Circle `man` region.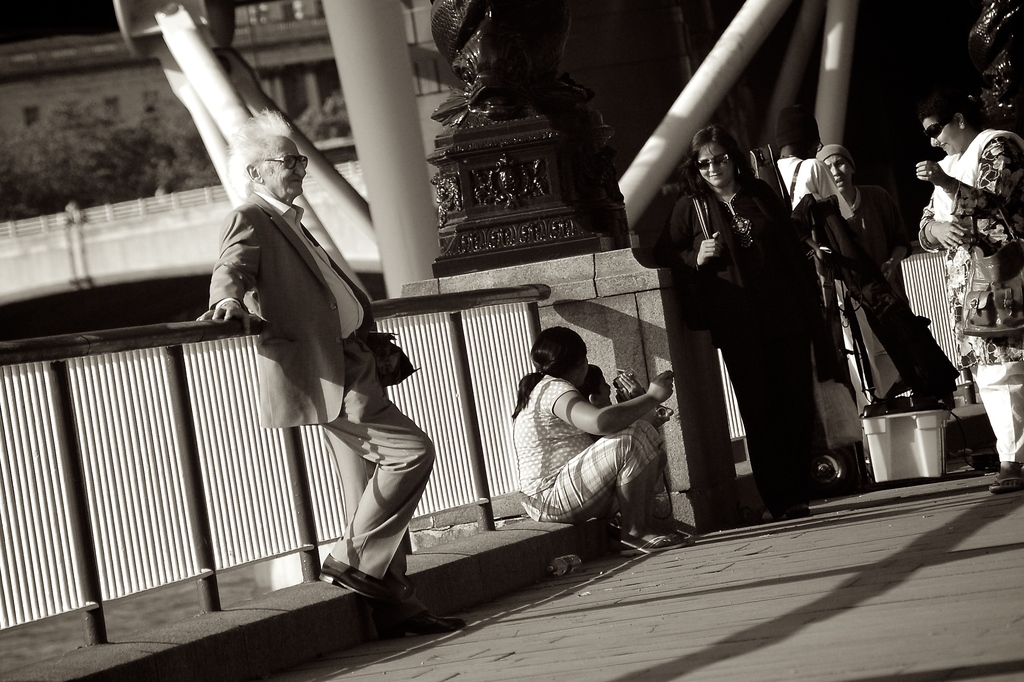
Region: Rect(815, 144, 915, 399).
